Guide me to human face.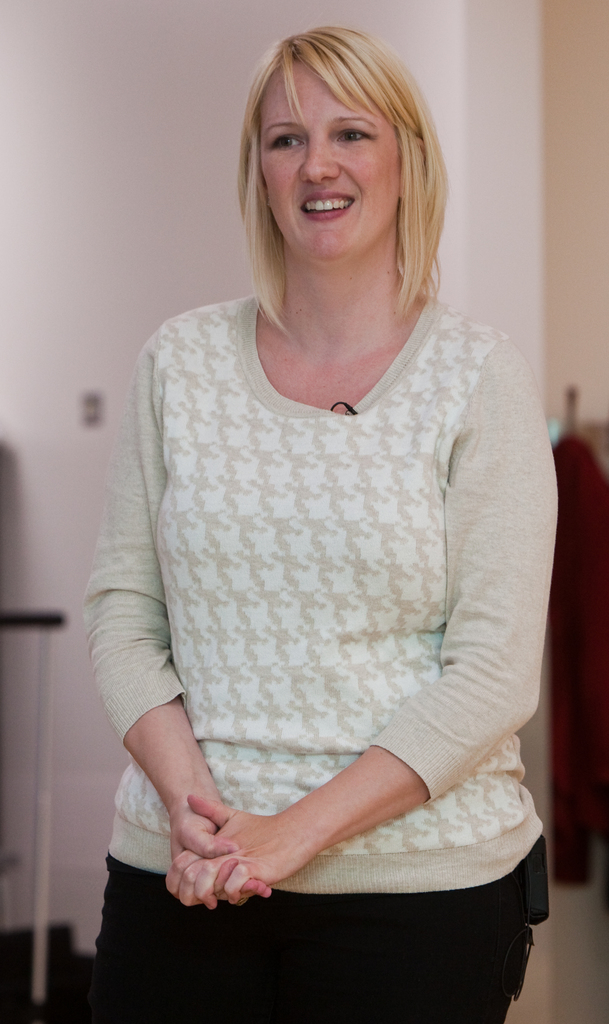
Guidance: {"left": 259, "top": 53, "right": 399, "bottom": 259}.
